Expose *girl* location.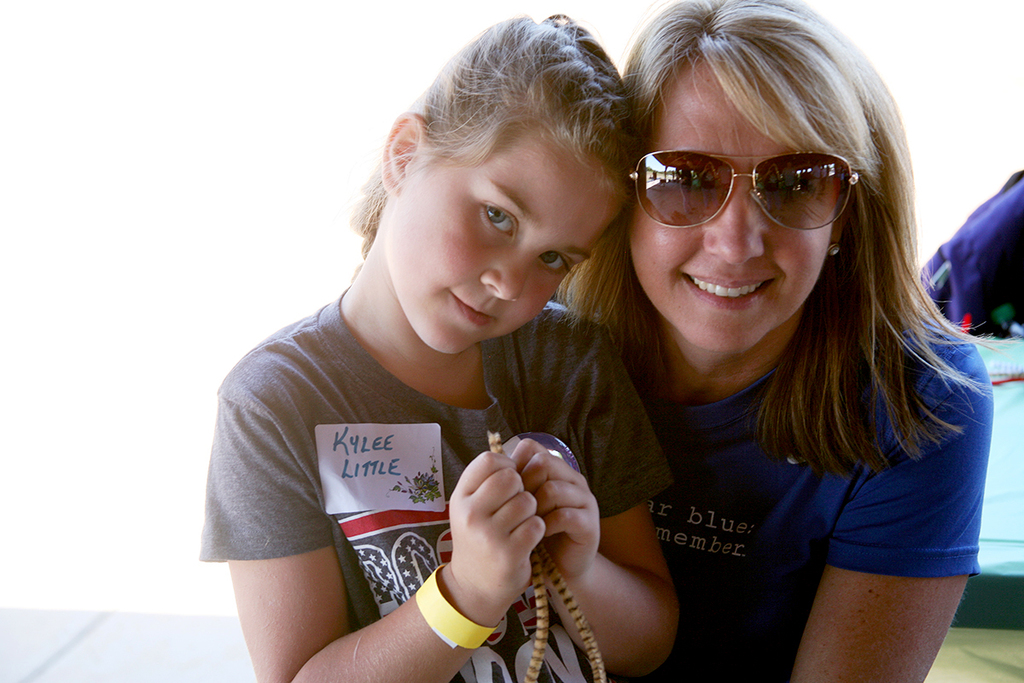
Exposed at locate(197, 15, 680, 682).
